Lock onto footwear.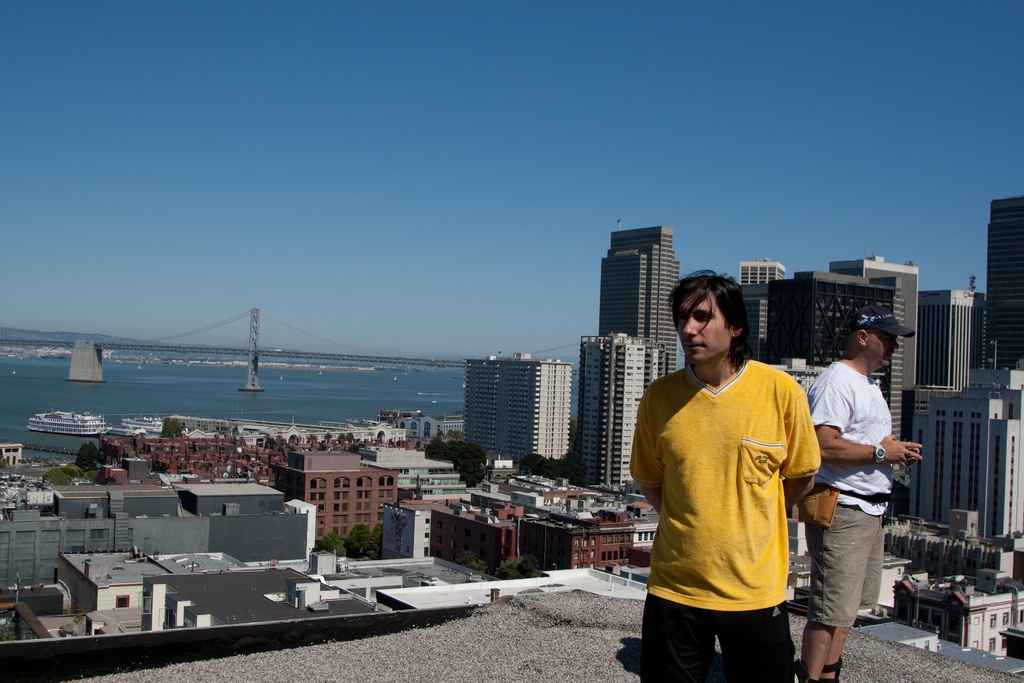
Locked: <bbox>794, 655, 810, 682</bbox>.
